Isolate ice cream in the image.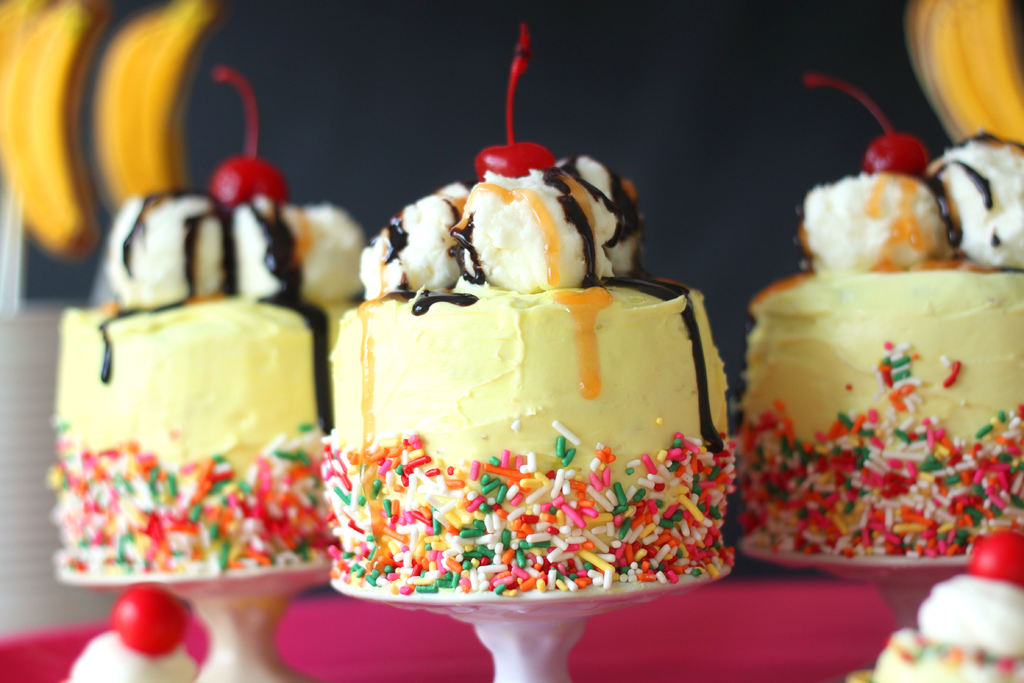
Isolated region: locate(321, 20, 744, 598).
